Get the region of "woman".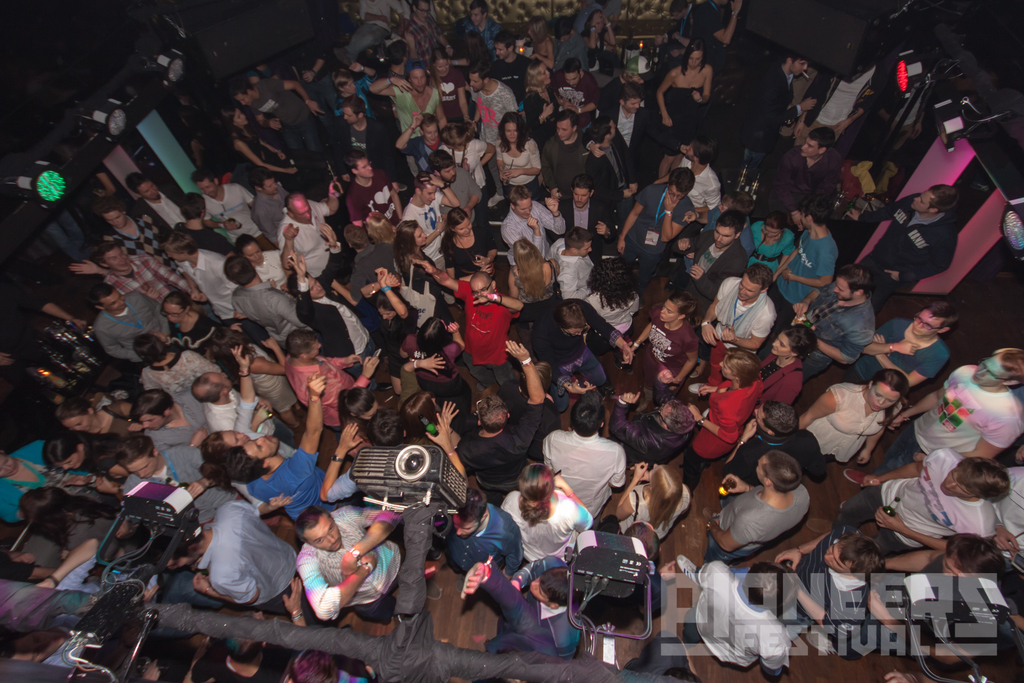
rect(744, 211, 795, 284).
